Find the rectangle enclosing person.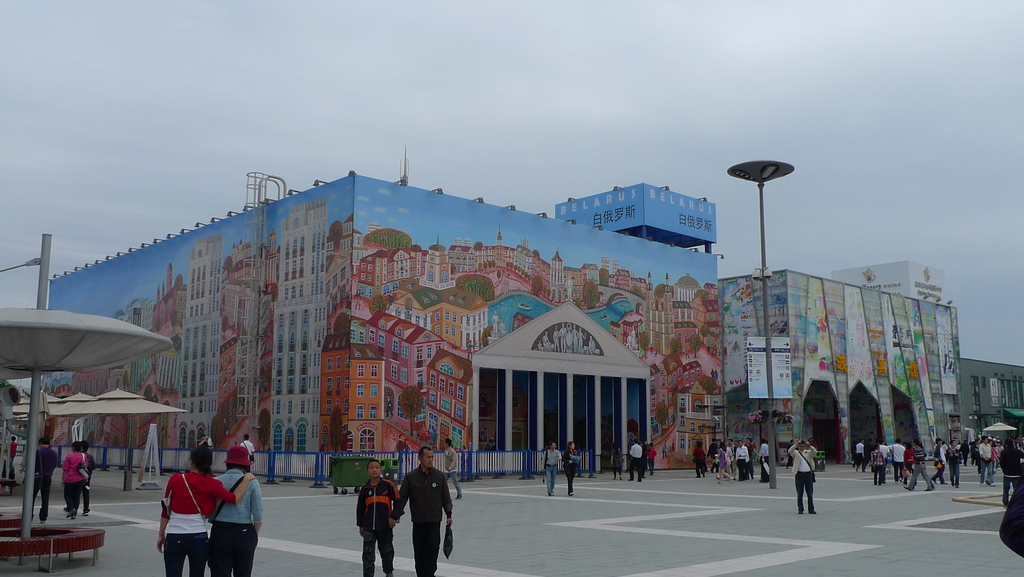
l=545, t=441, r=560, b=492.
